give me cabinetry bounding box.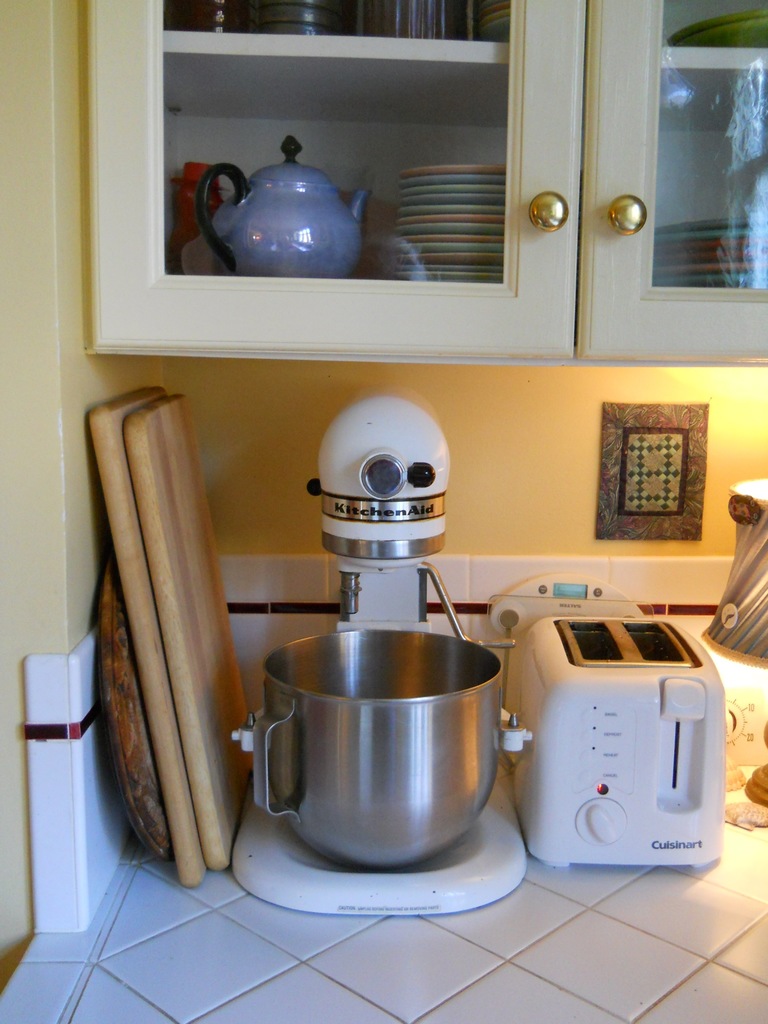
81,0,767,367.
